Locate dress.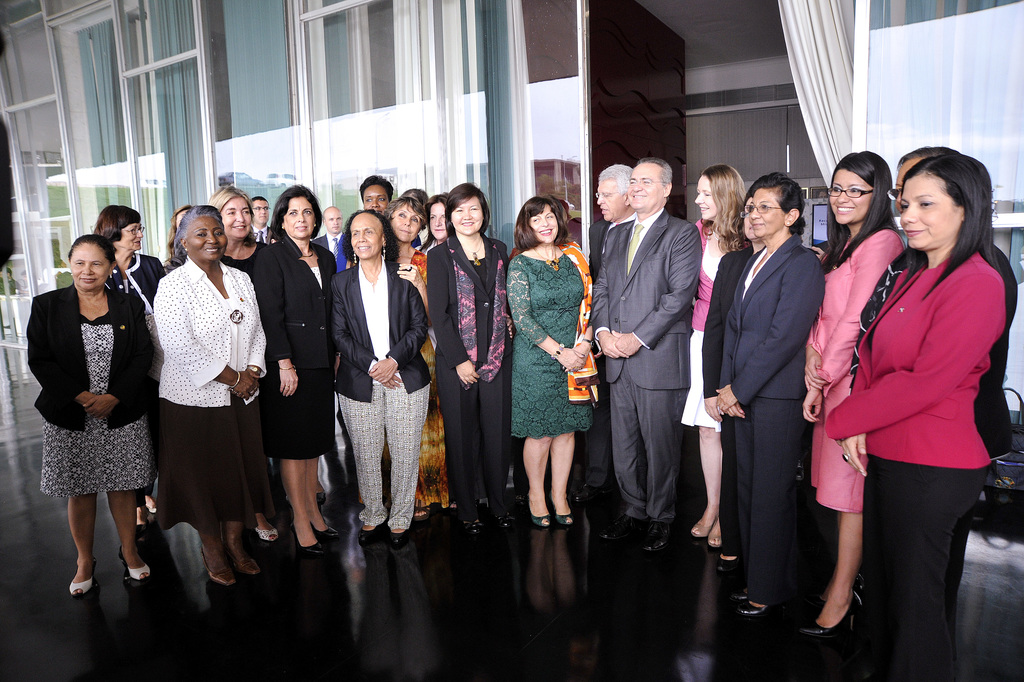
Bounding box: (left=250, top=229, right=346, bottom=465).
